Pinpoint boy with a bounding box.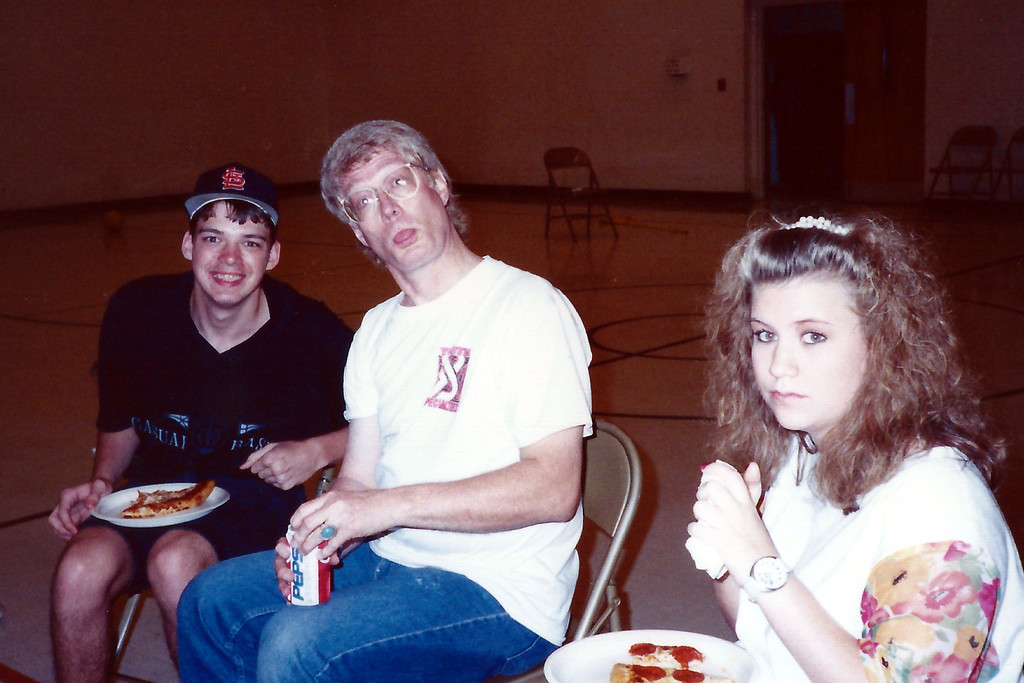
bbox=[47, 200, 351, 681].
